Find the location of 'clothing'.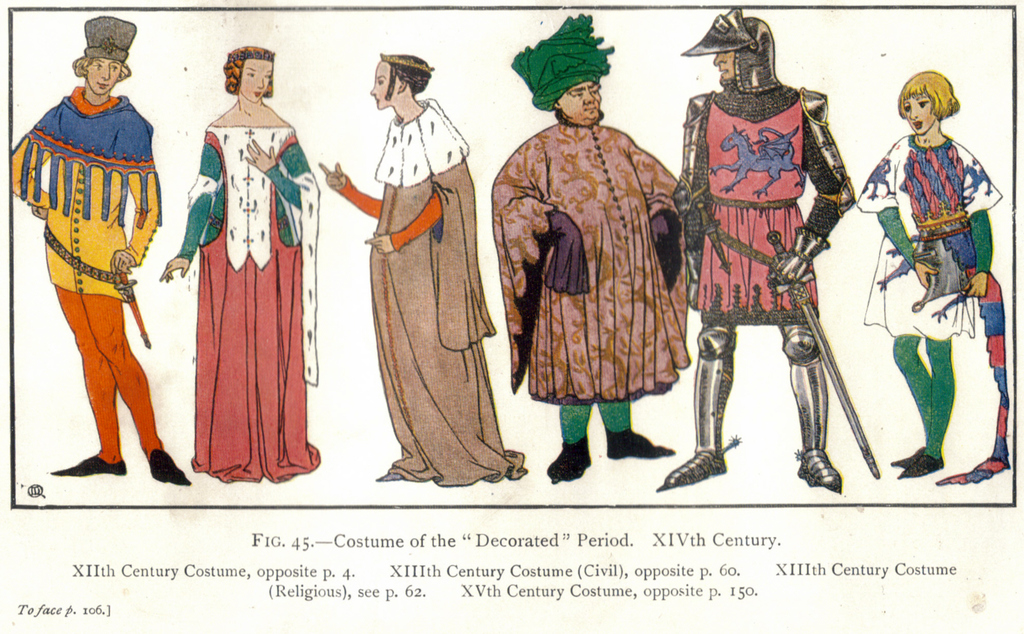
Location: {"x1": 848, "y1": 127, "x2": 1011, "y2": 343}.
